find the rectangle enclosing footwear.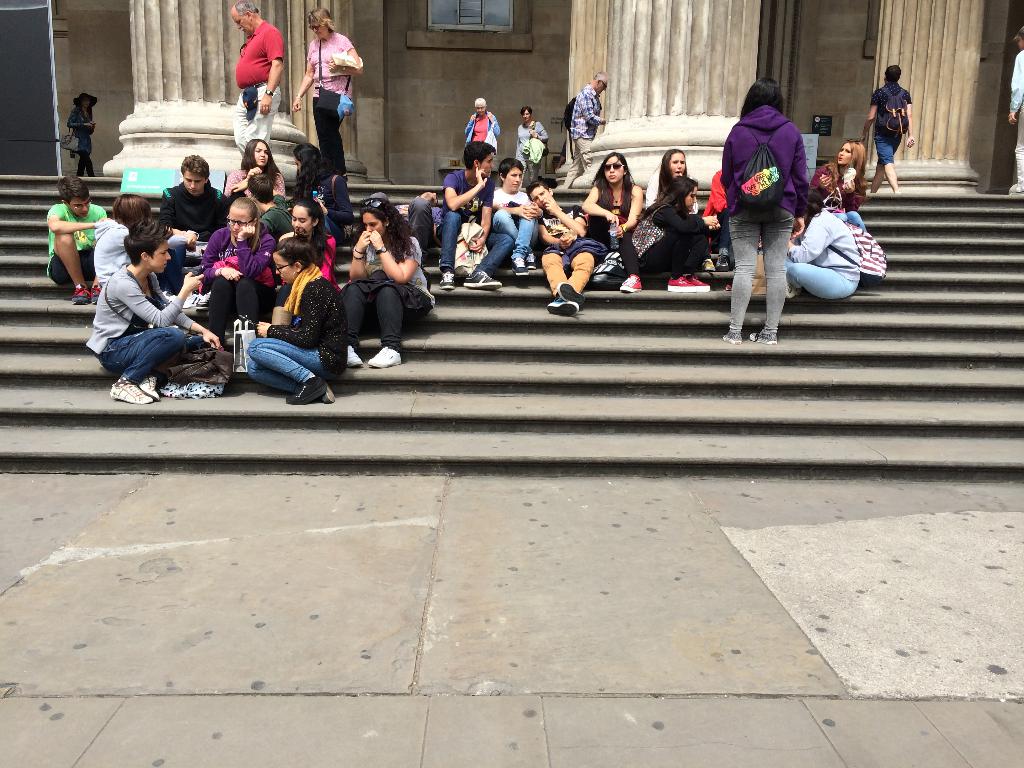
box=[461, 269, 504, 291].
